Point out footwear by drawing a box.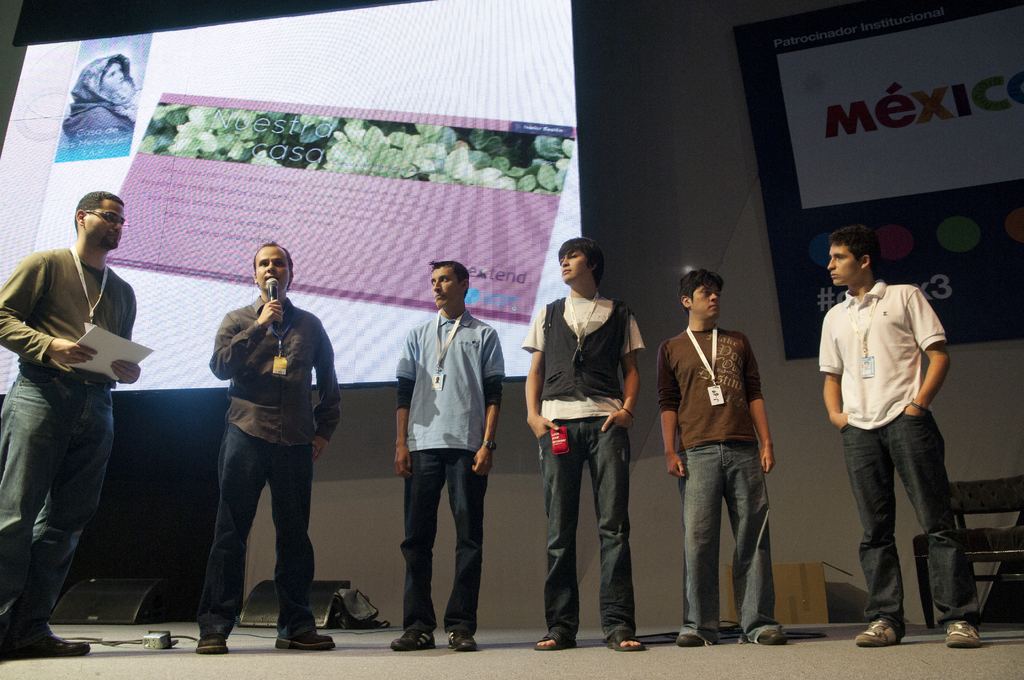
pyautogui.locateOnScreen(391, 631, 431, 651).
